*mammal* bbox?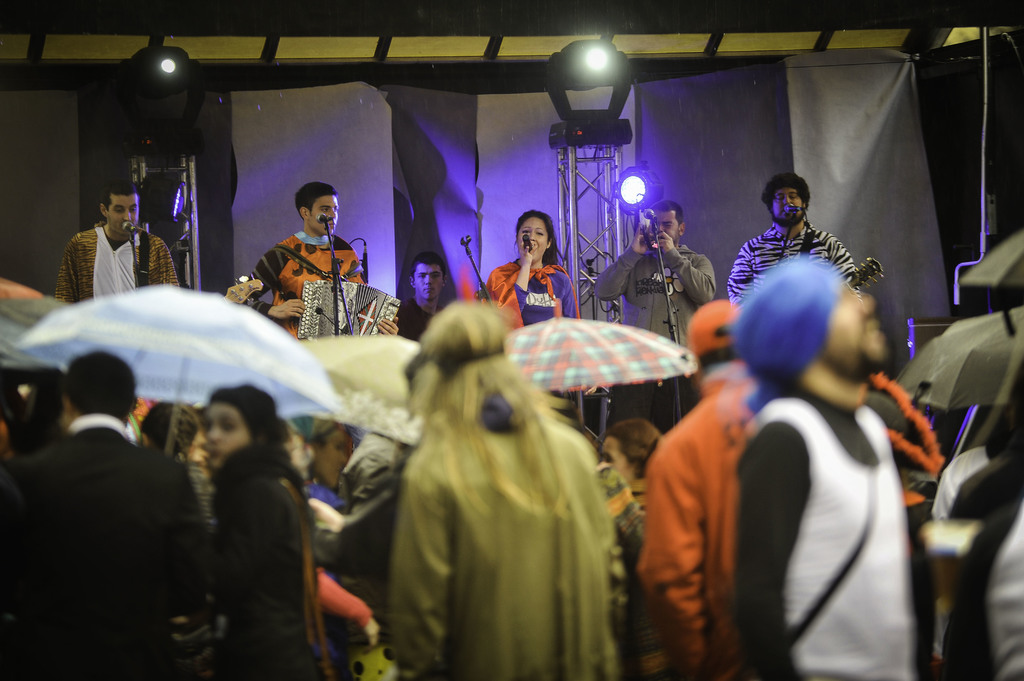
bbox=(56, 178, 186, 309)
